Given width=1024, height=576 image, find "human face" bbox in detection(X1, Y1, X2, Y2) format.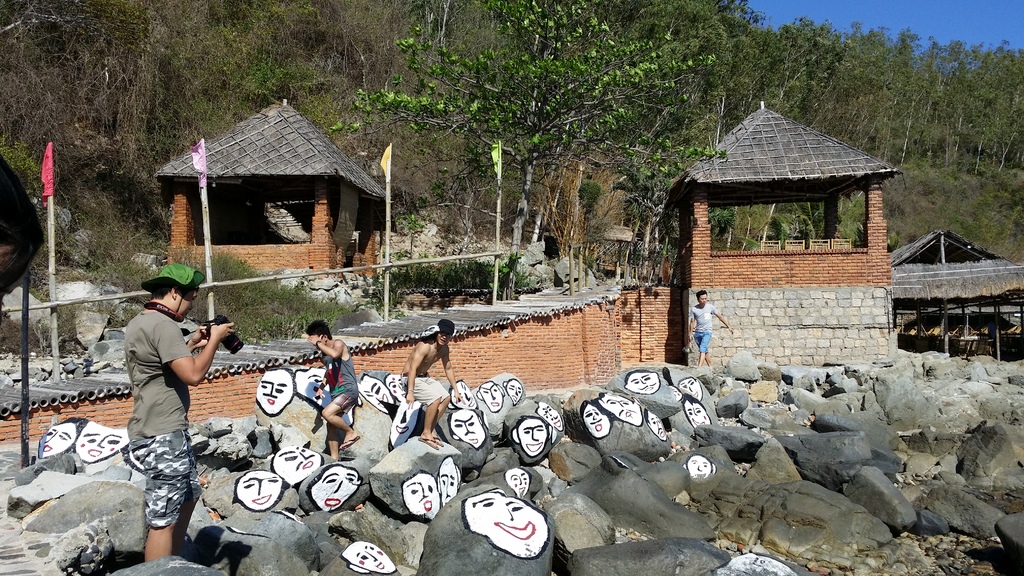
detection(38, 420, 82, 458).
